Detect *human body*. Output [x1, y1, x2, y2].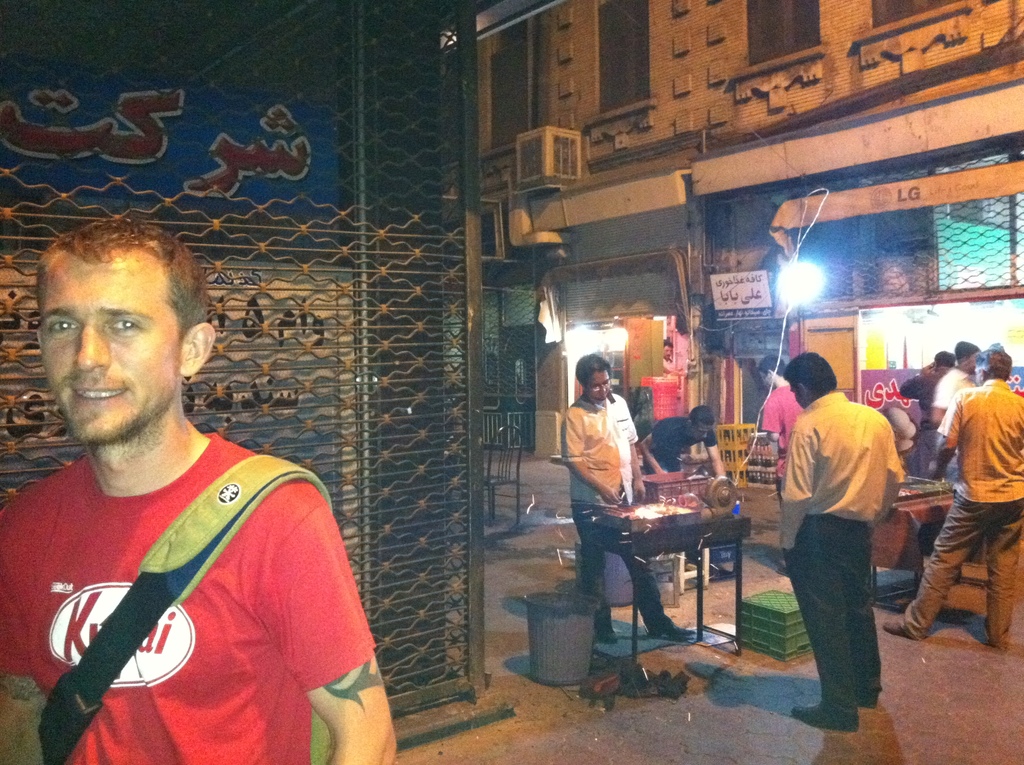
[927, 348, 973, 421].
